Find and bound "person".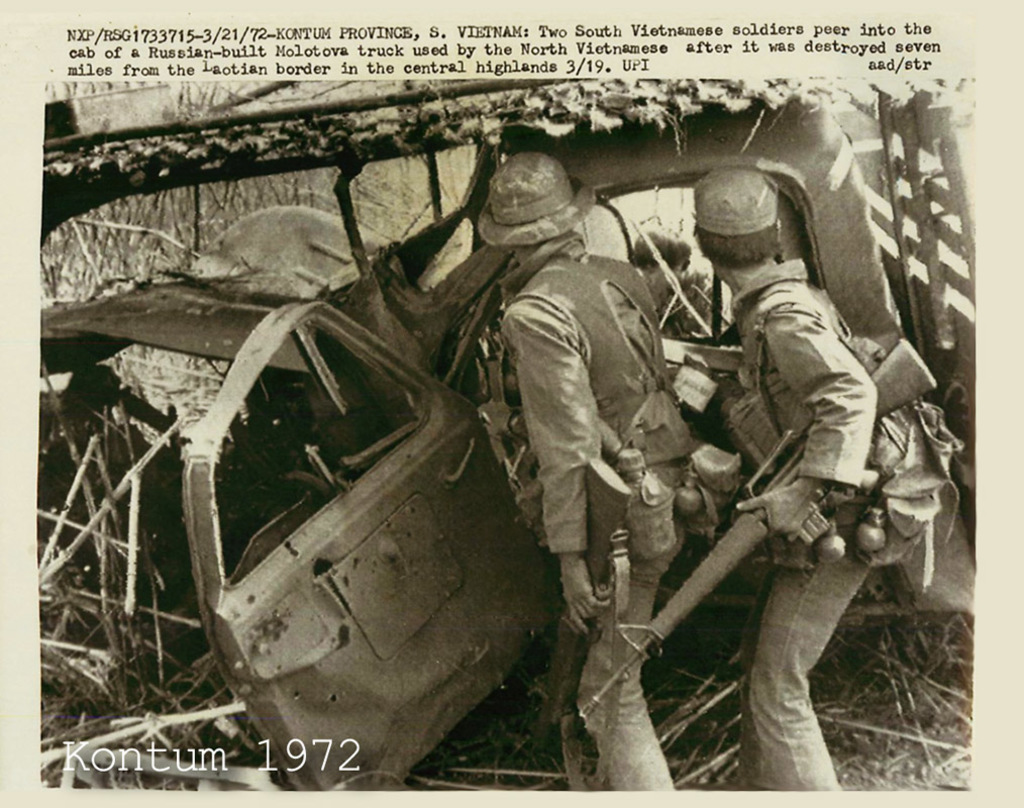
Bound: [left=480, top=143, right=716, bottom=792].
